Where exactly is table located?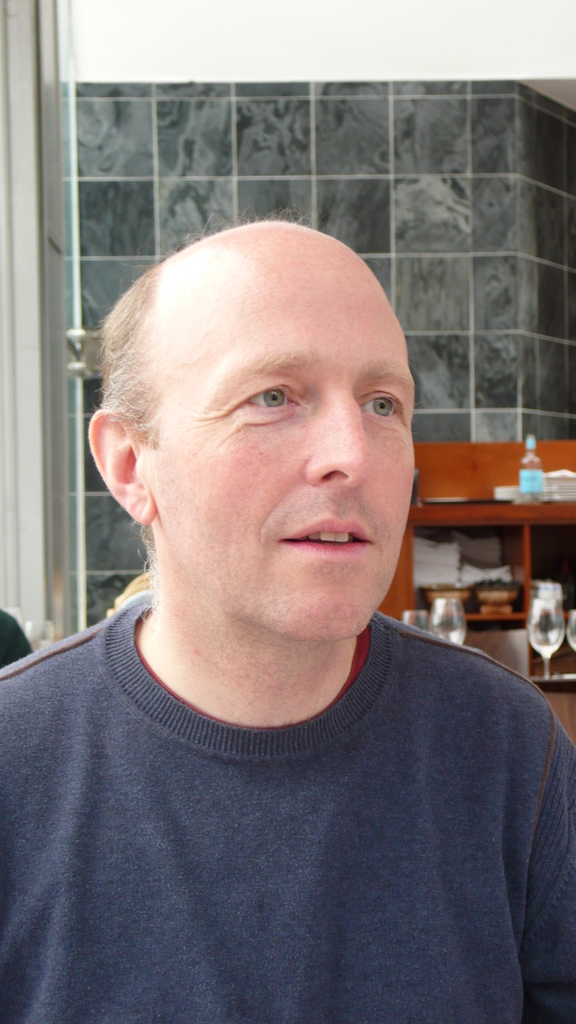
Its bounding box is [410,429,575,680].
